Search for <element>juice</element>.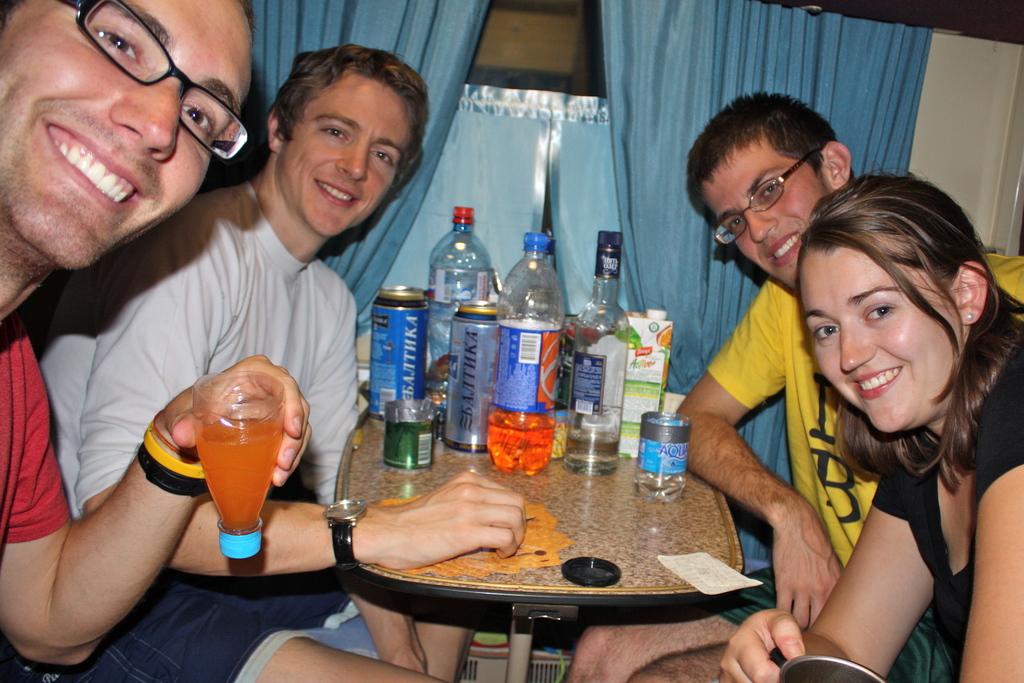
Found at l=193, t=419, r=287, b=539.
